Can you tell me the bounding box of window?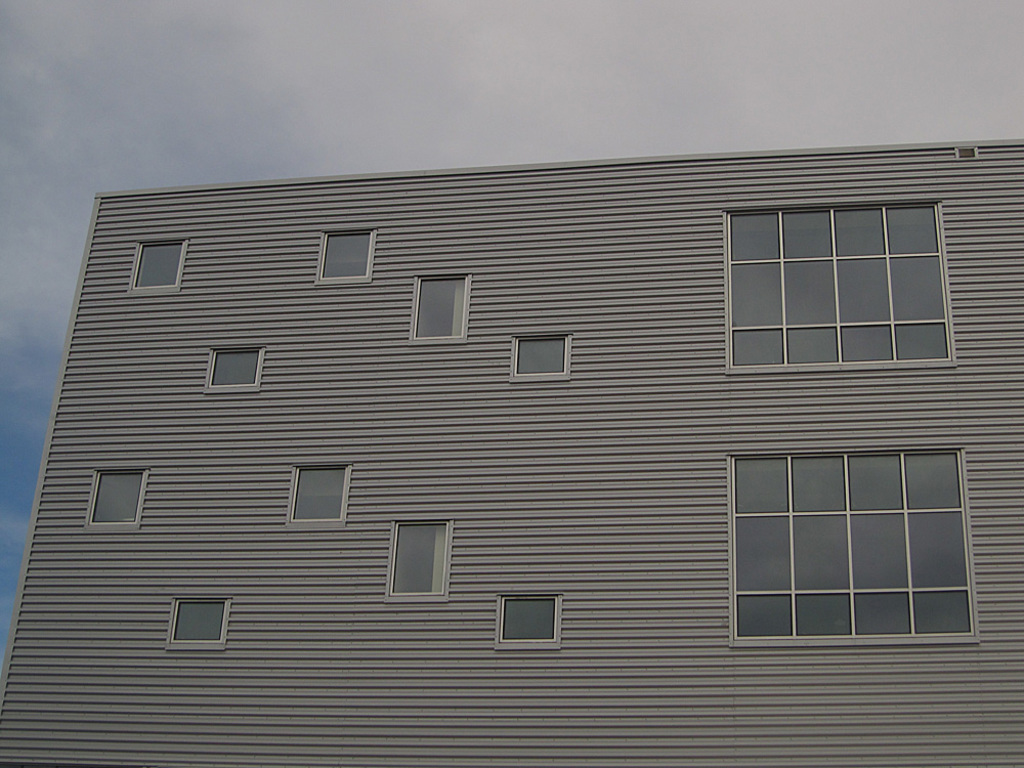
bbox(415, 282, 469, 337).
